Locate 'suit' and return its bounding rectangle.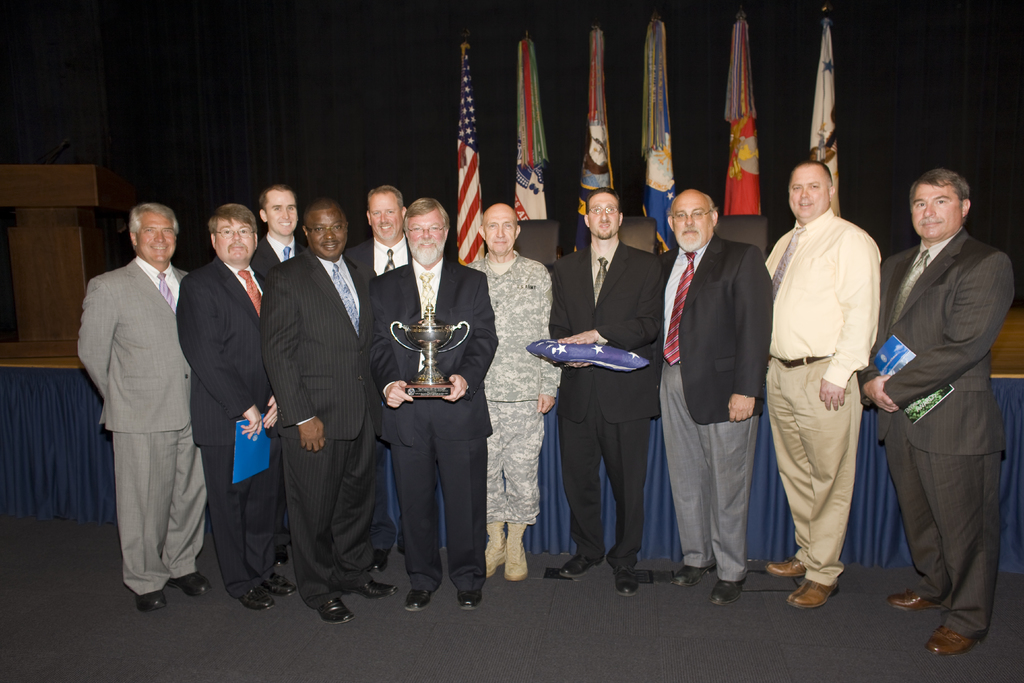
[257, 252, 387, 602].
